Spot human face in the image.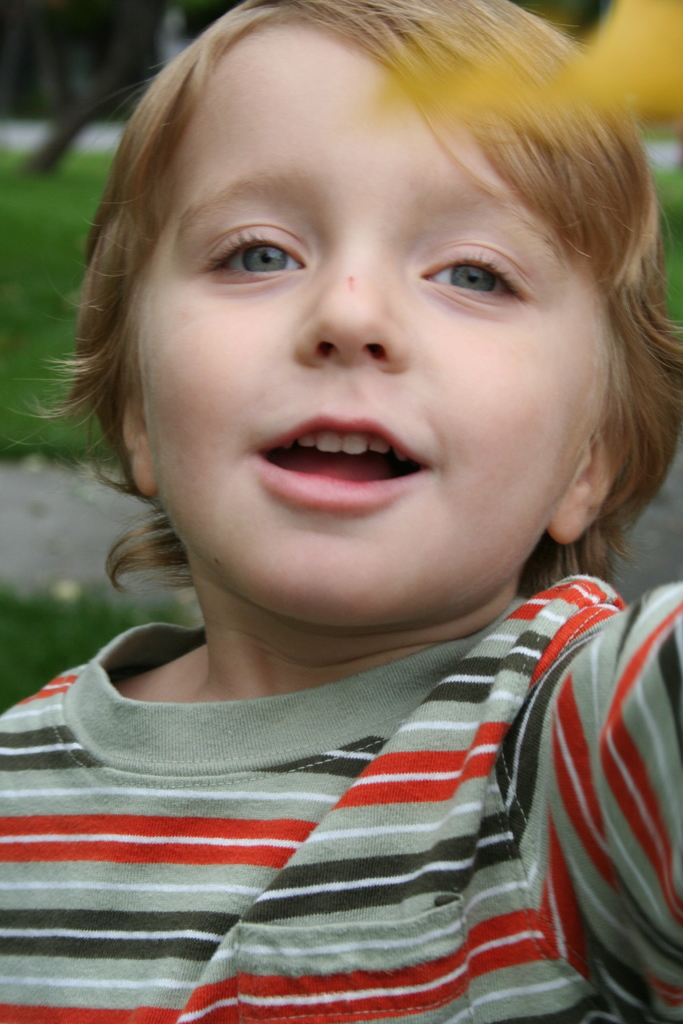
human face found at left=115, top=22, right=618, bottom=643.
